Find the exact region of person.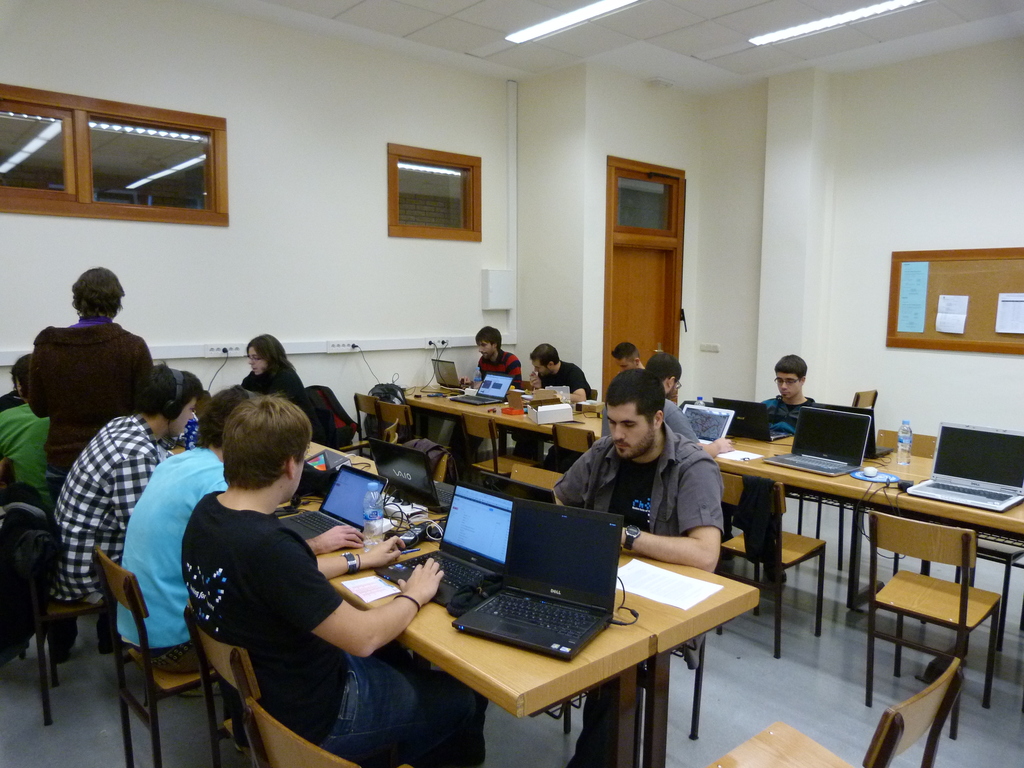
Exact region: <region>0, 356, 55, 519</region>.
